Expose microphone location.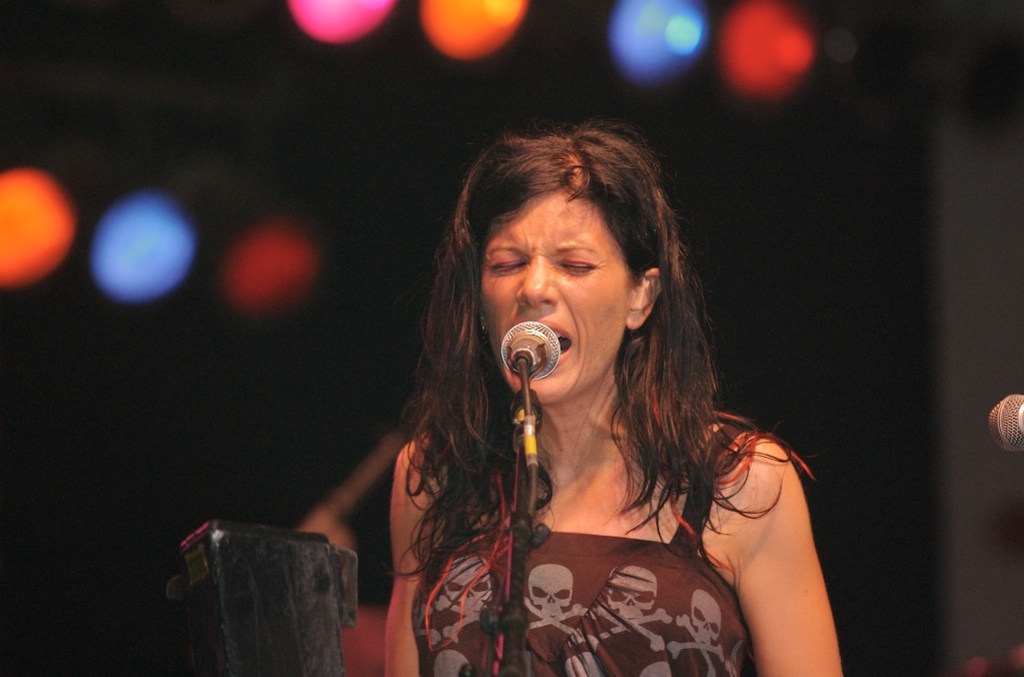
Exposed at BBox(501, 318, 561, 382).
